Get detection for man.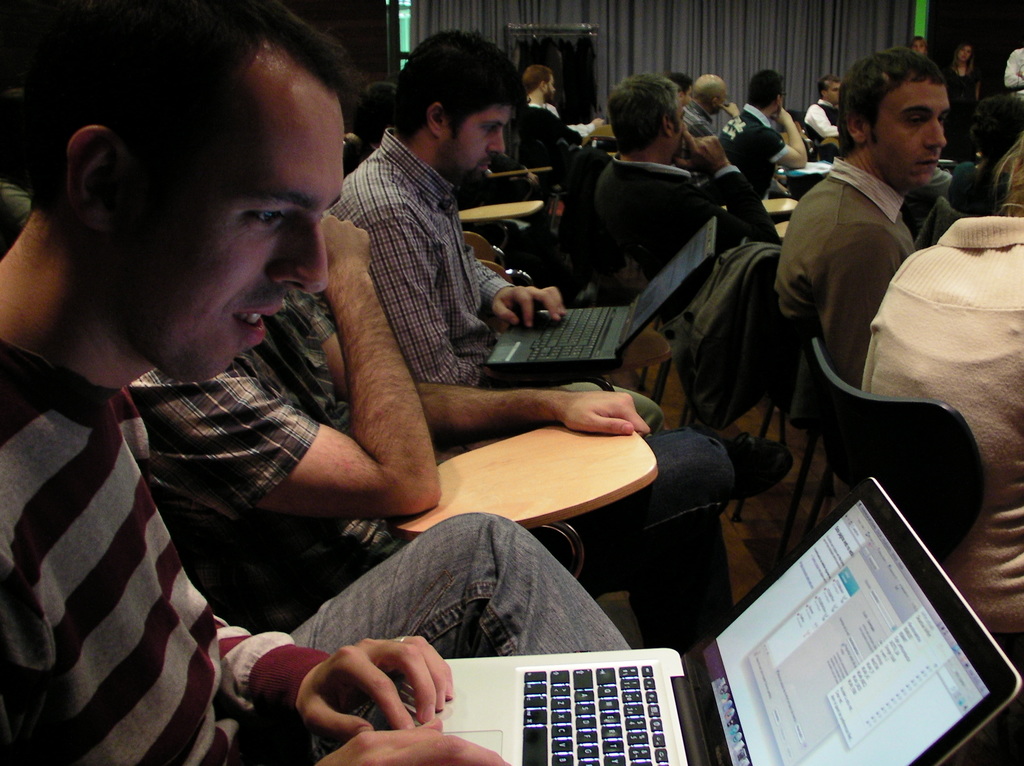
Detection: left=776, top=45, right=950, bottom=384.
